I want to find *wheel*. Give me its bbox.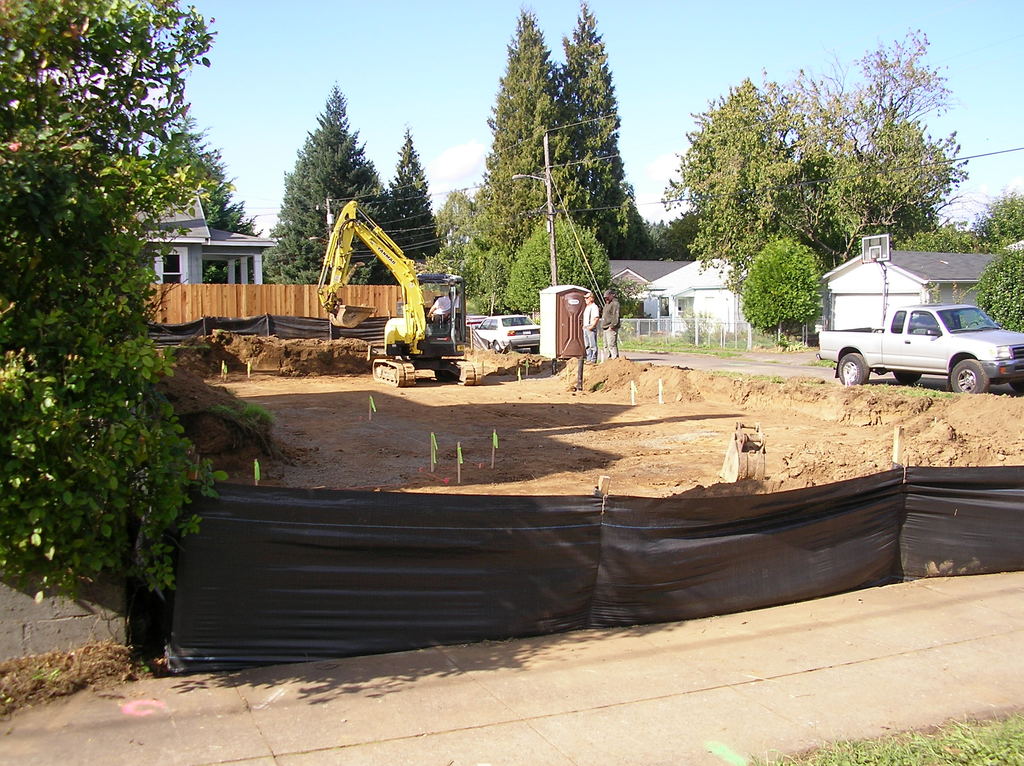
BBox(947, 360, 992, 394).
